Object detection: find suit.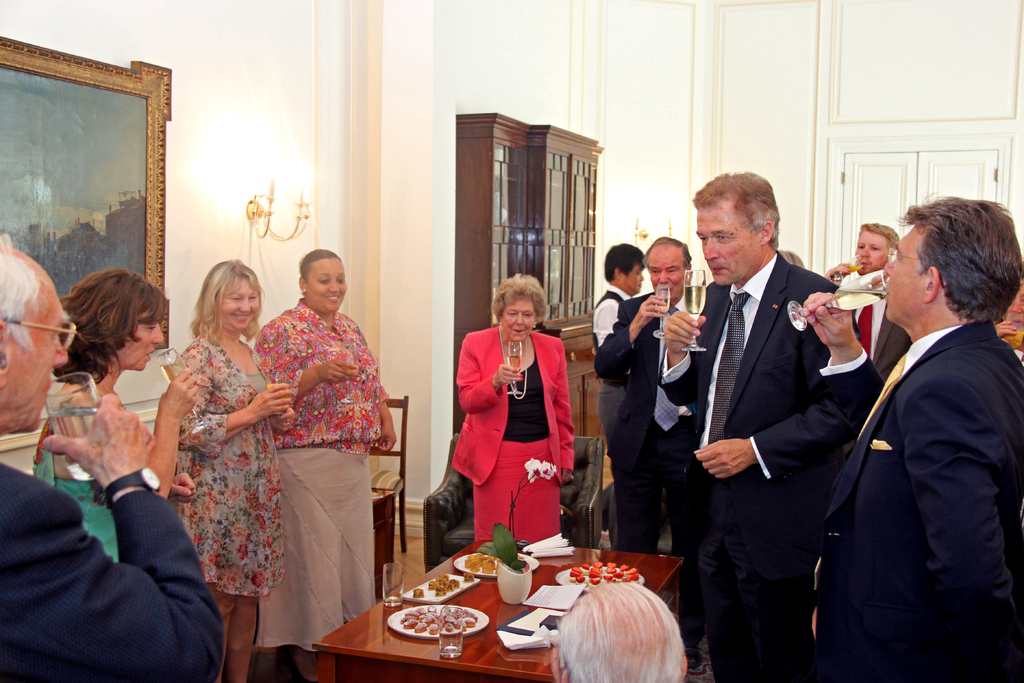
BBox(450, 322, 579, 482).
